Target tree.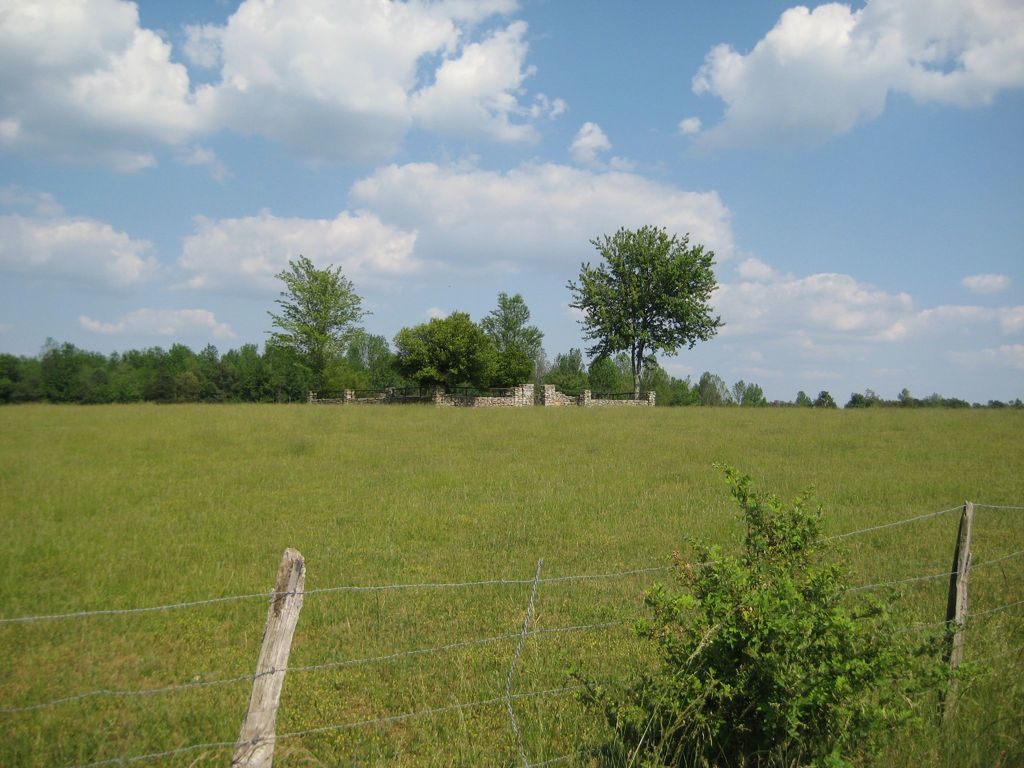
Target region: 199, 343, 219, 394.
